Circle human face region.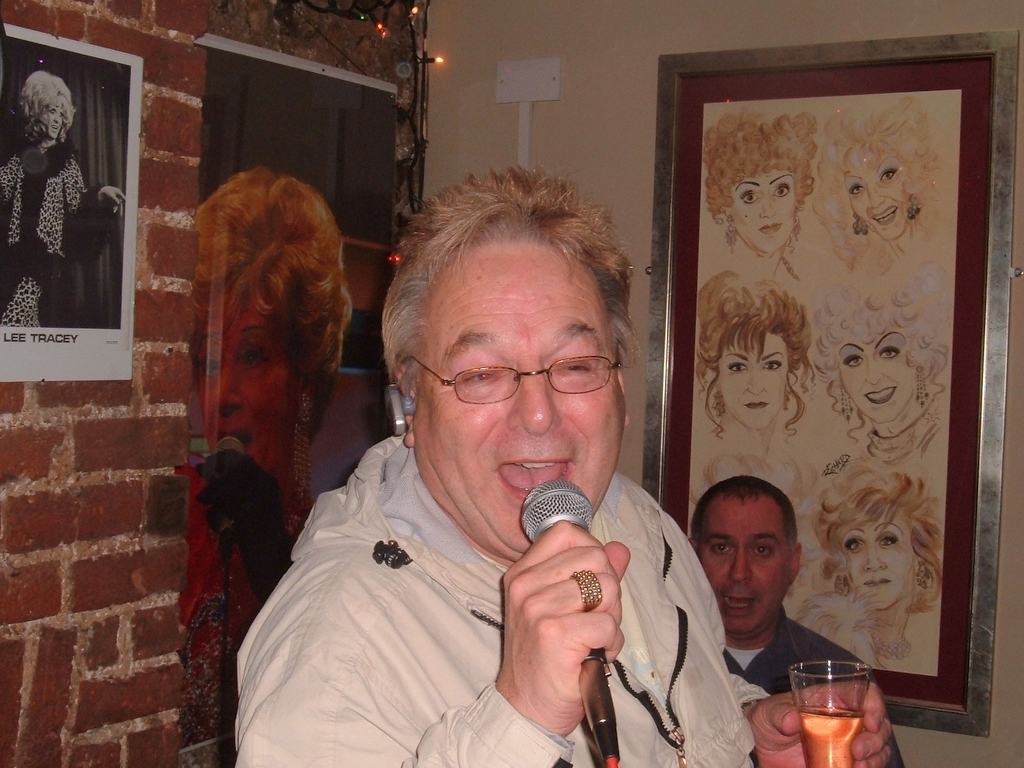
Region: BBox(701, 497, 788, 637).
